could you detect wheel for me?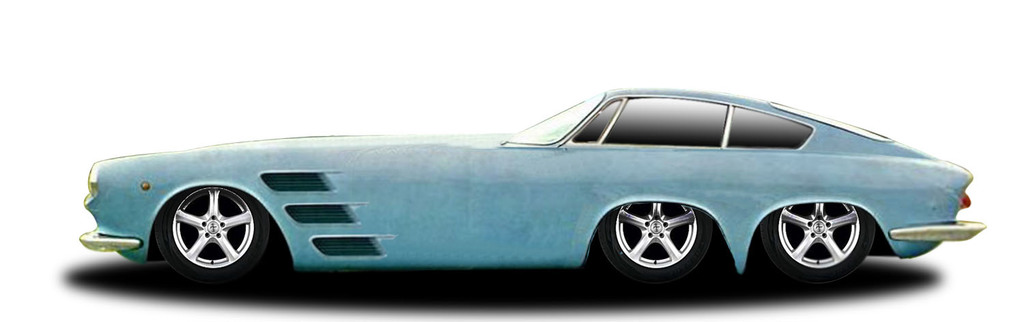
Detection result: [x1=765, y1=199, x2=883, y2=289].
